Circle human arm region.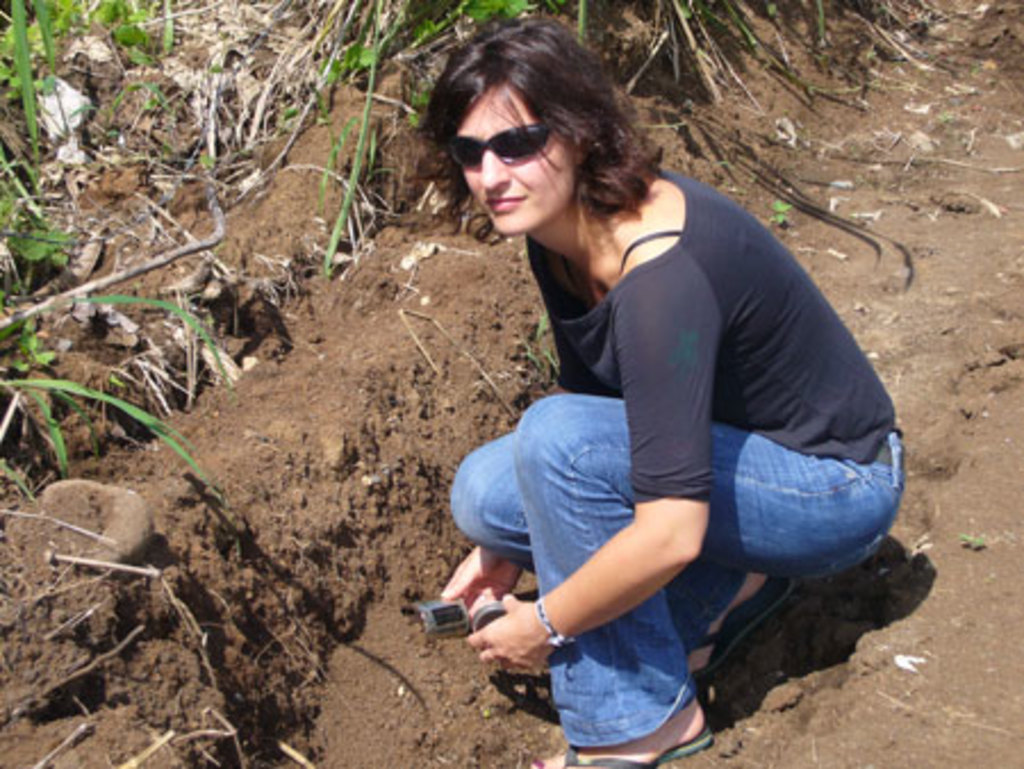
Region: (441, 537, 530, 619).
